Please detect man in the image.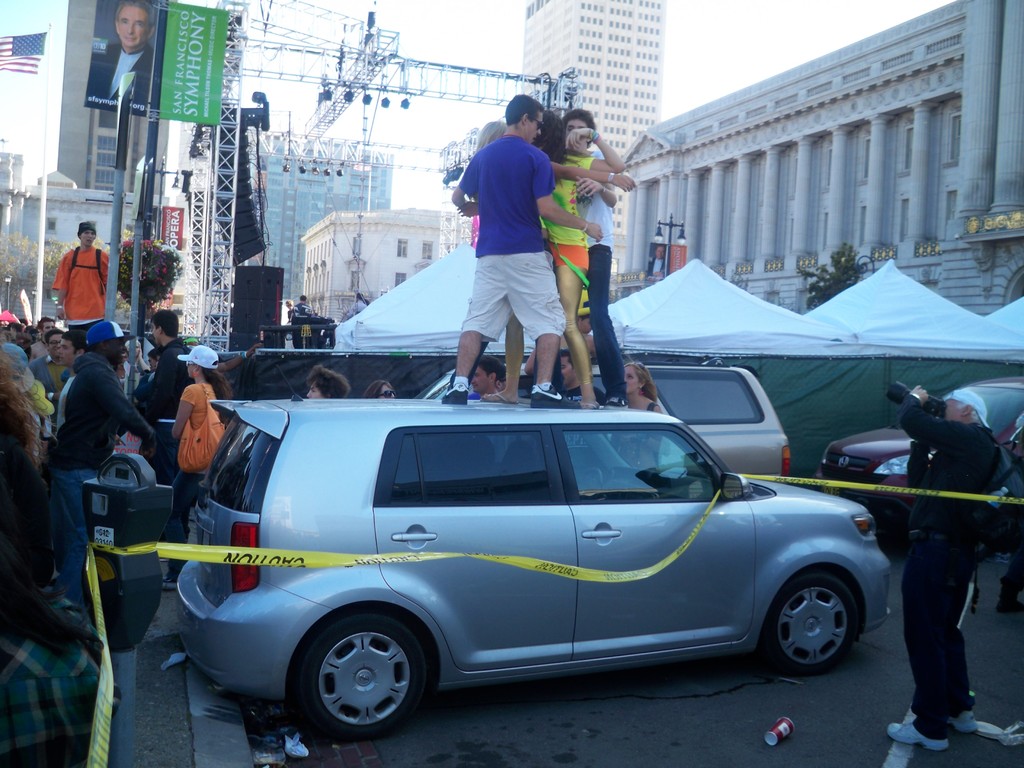
88/0/154/118.
